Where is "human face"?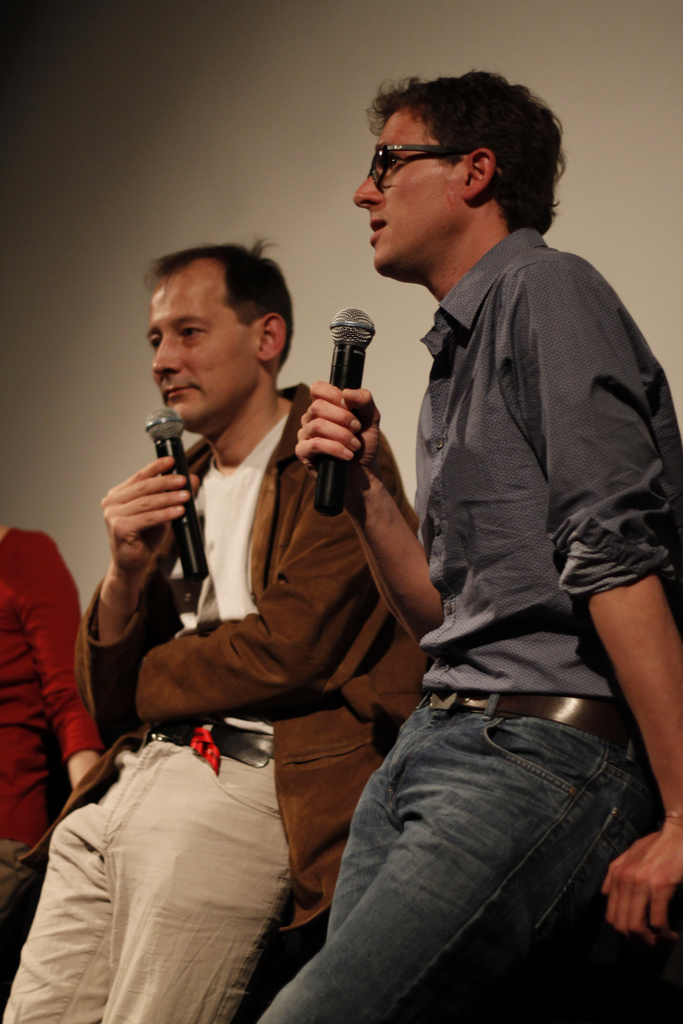
x1=350, y1=109, x2=463, y2=278.
